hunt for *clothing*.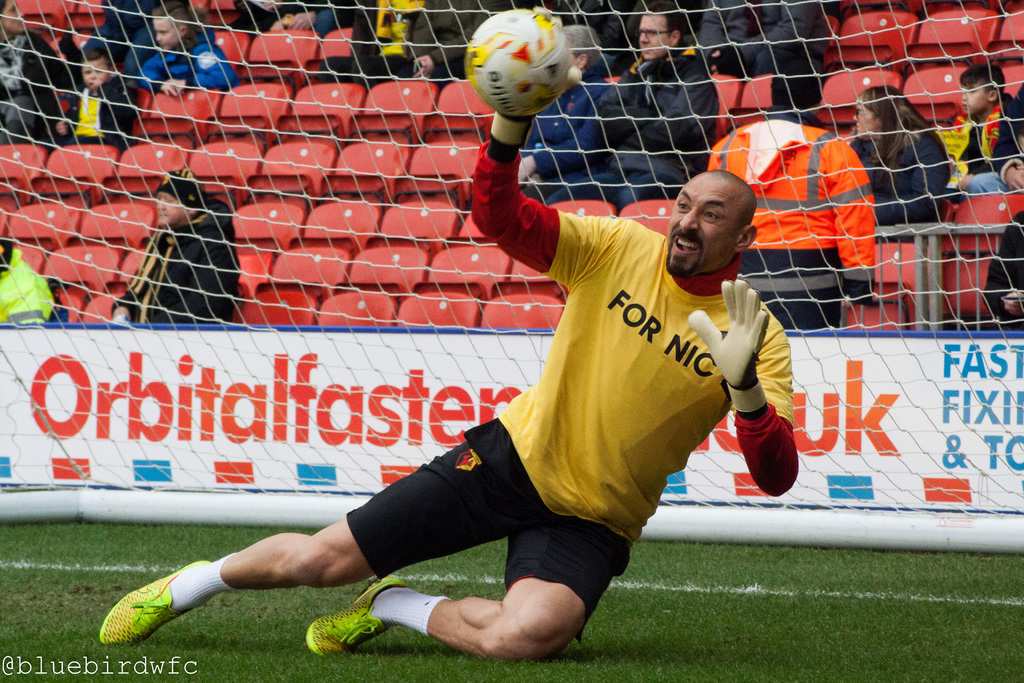
Hunted down at rect(391, 0, 506, 94).
